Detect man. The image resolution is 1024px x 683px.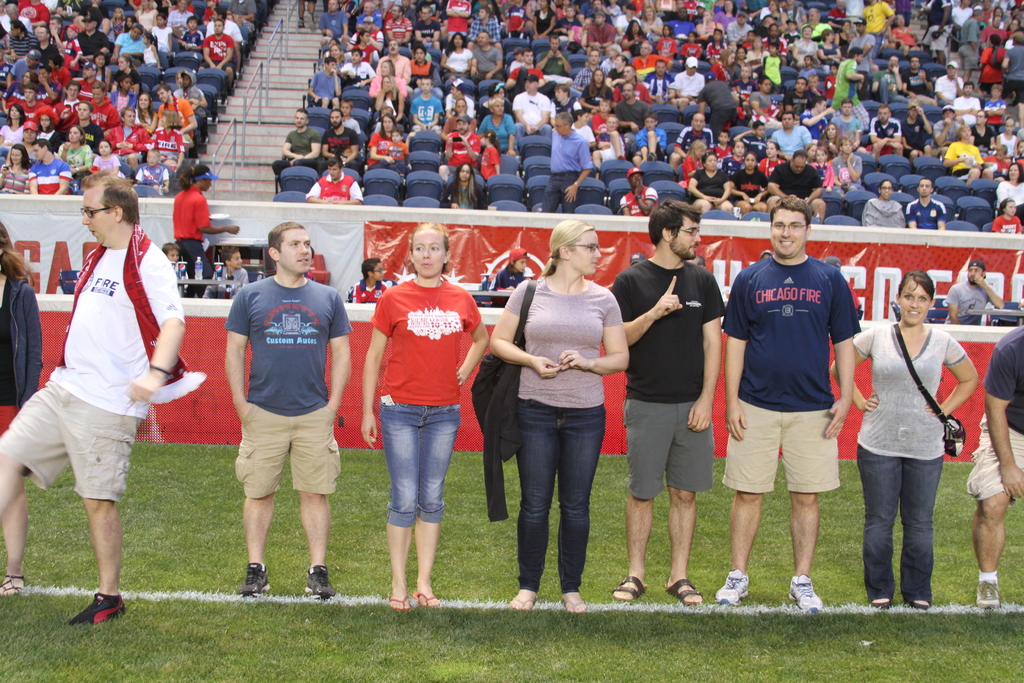
<box>643,56,673,103</box>.
